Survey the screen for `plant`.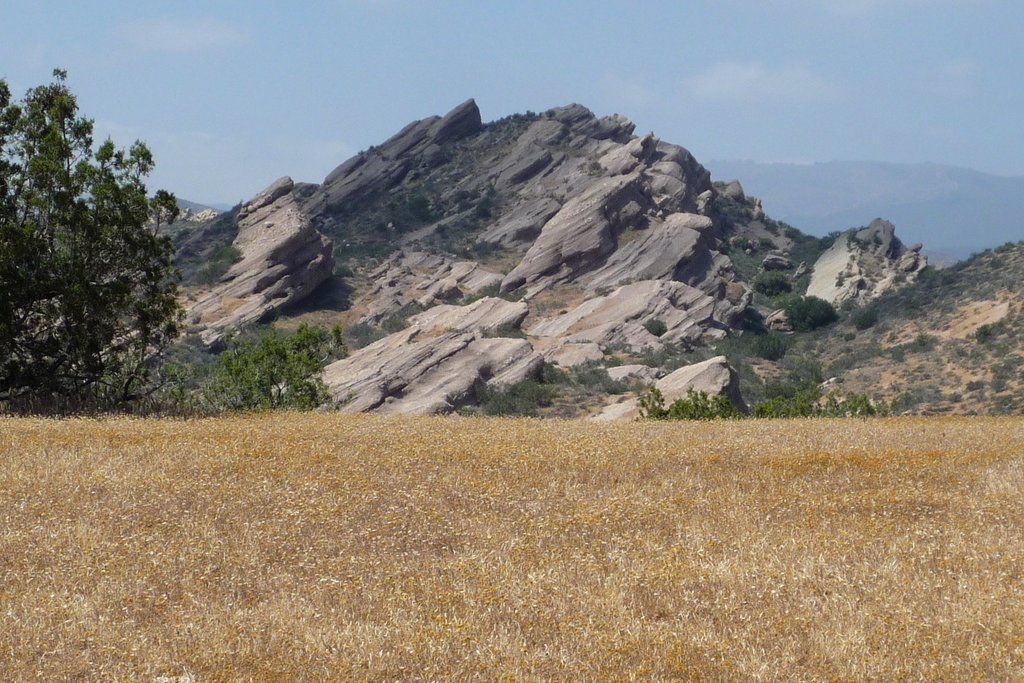
Survey found: l=485, t=372, r=570, b=413.
